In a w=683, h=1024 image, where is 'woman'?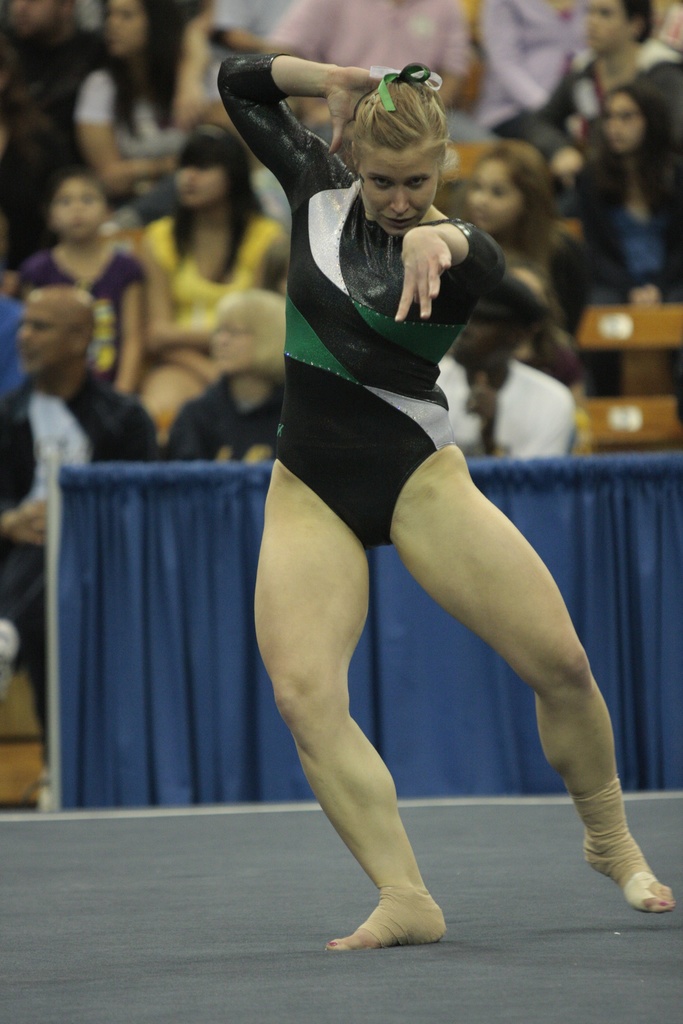
[left=212, top=57, right=679, bottom=958].
